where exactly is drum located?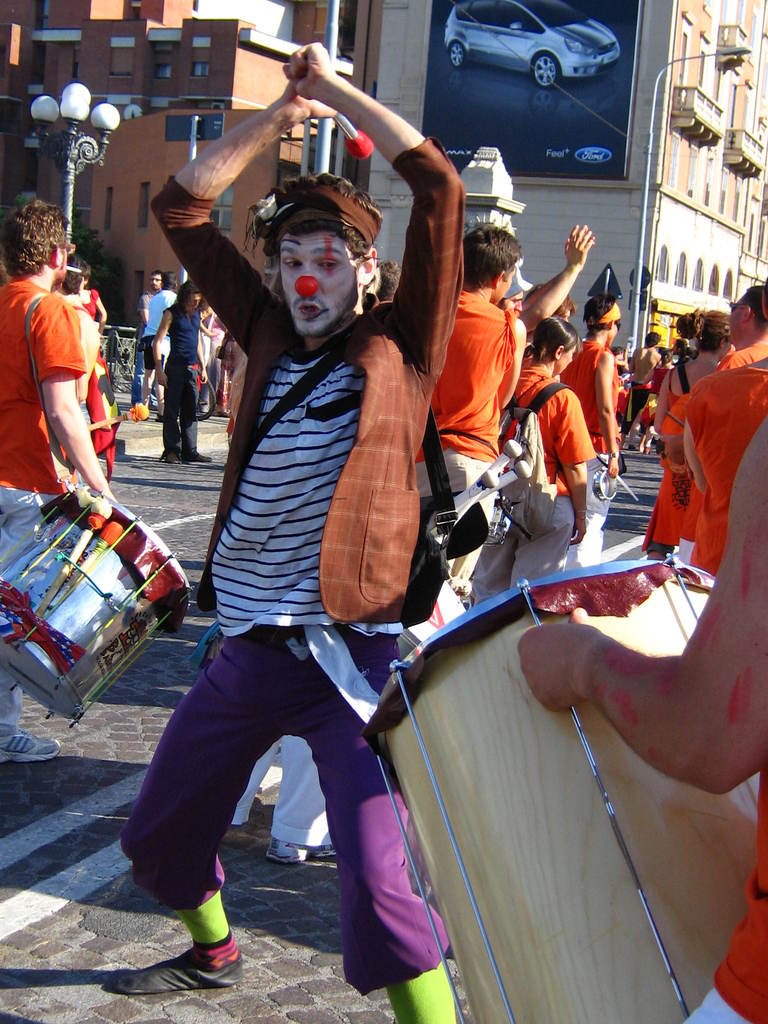
Its bounding box is crop(10, 429, 170, 685).
